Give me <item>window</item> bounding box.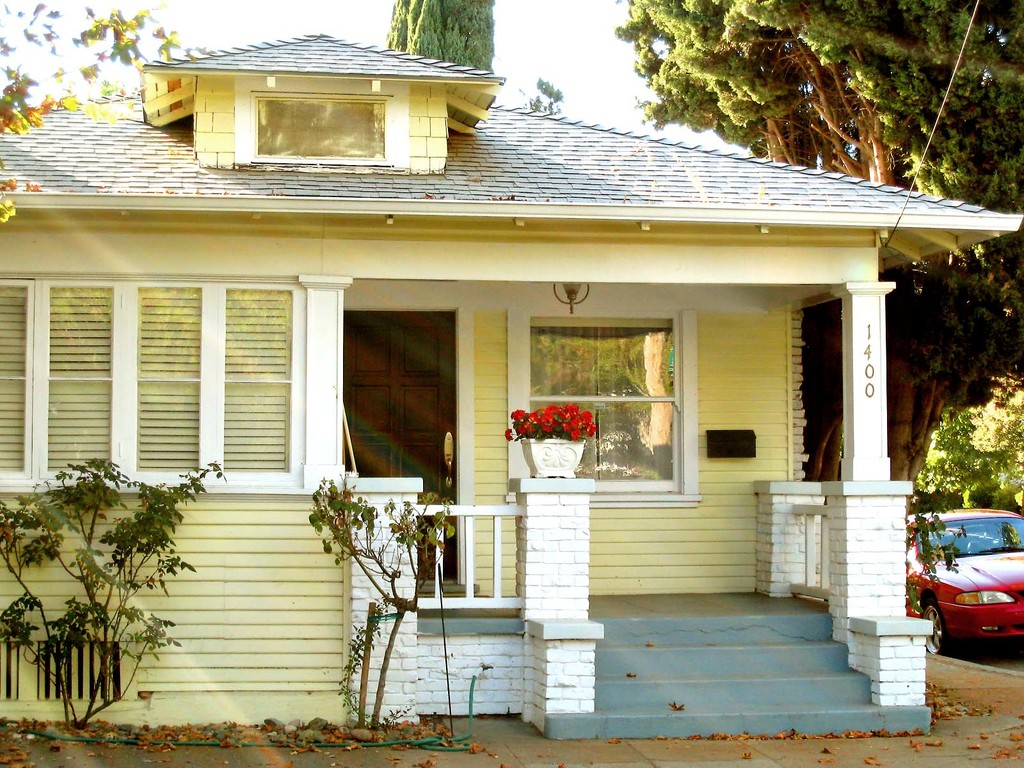
<region>526, 316, 678, 488</region>.
